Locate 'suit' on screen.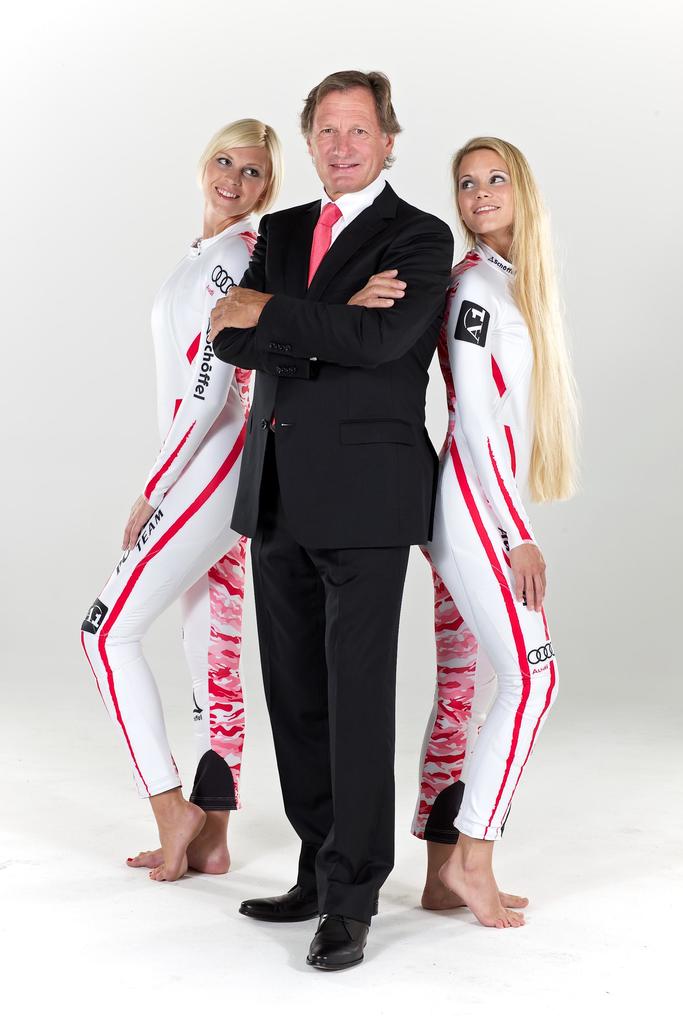
On screen at box=[231, 28, 447, 995].
